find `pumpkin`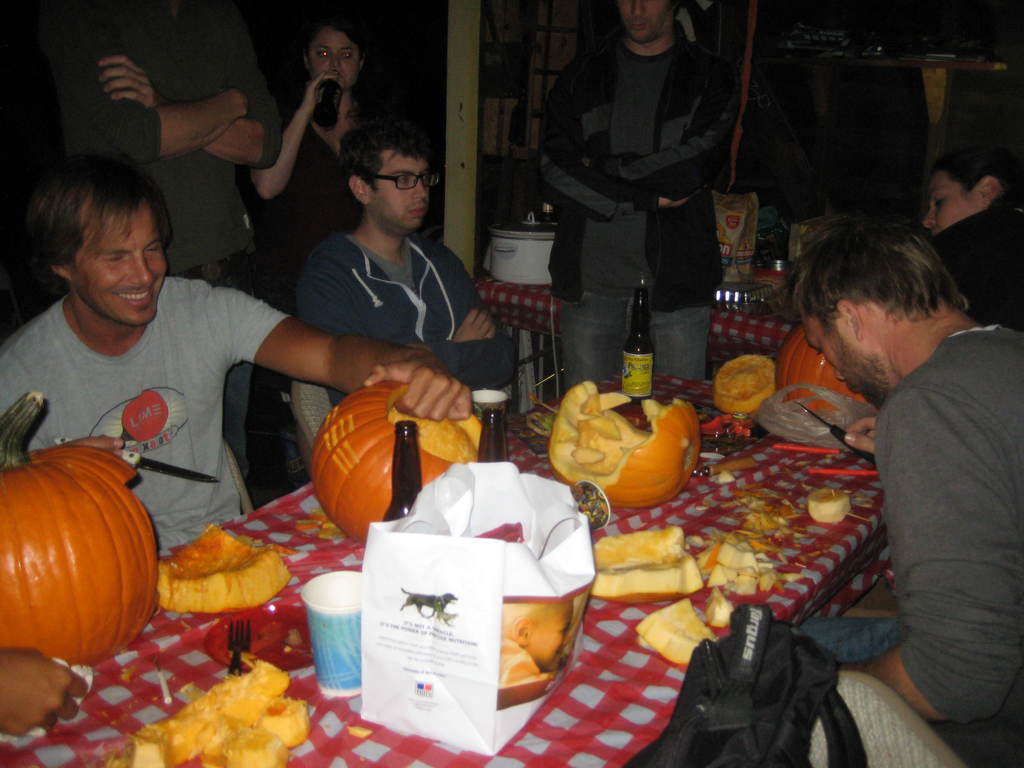
(307, 381, 481, 546)
